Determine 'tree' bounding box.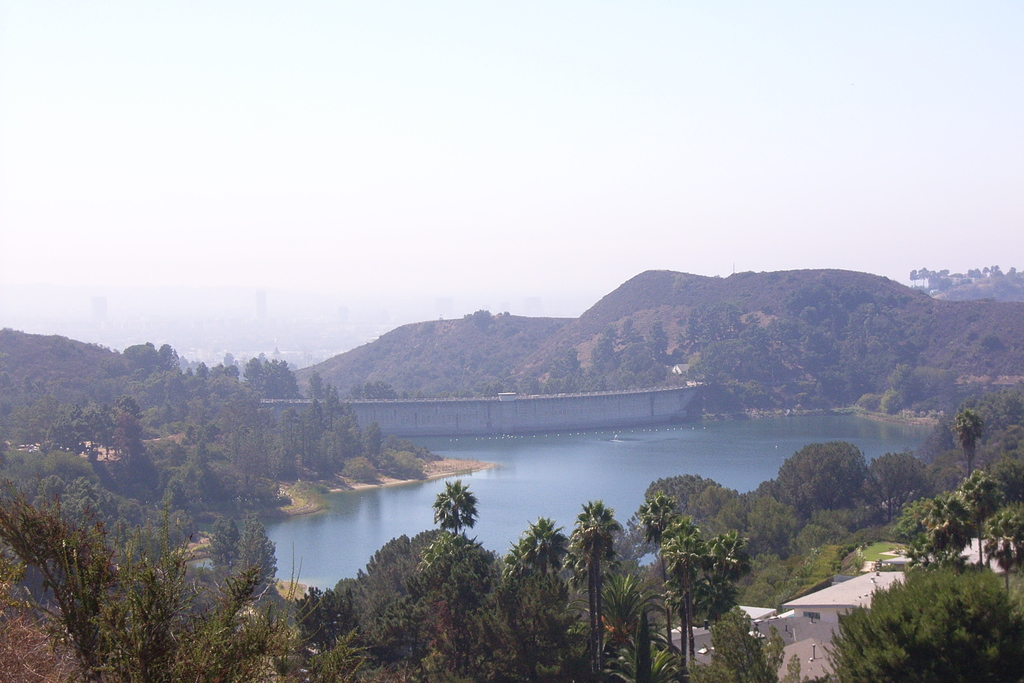
Determined: x1=856 y1=558 x2=1011 y2=667.
